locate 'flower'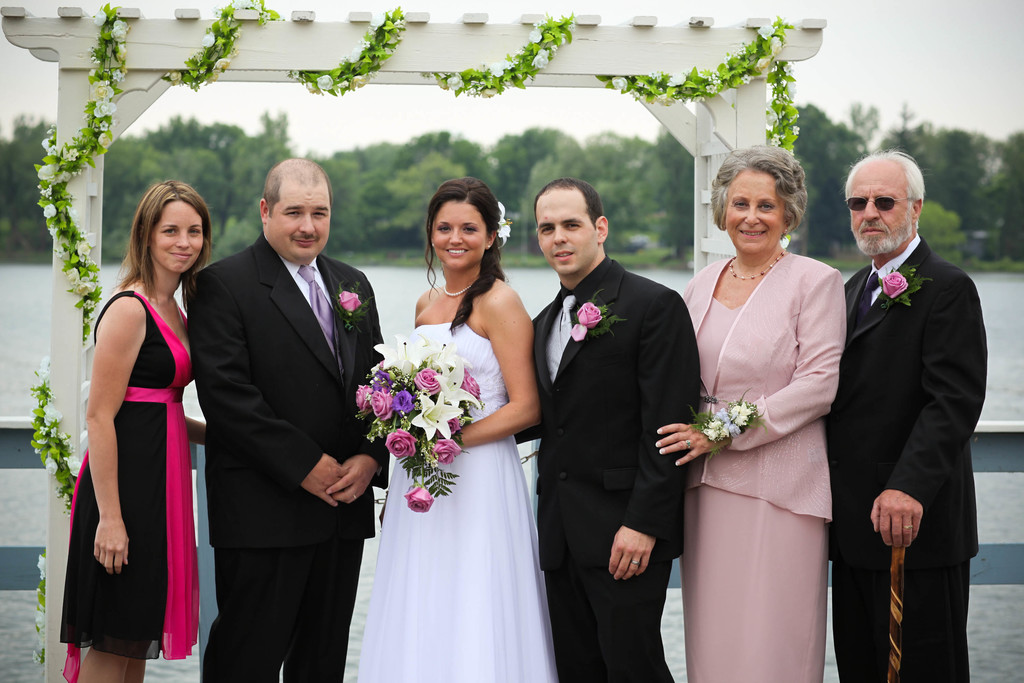
(x1=61, y1=432, x2=70, y2=441)
